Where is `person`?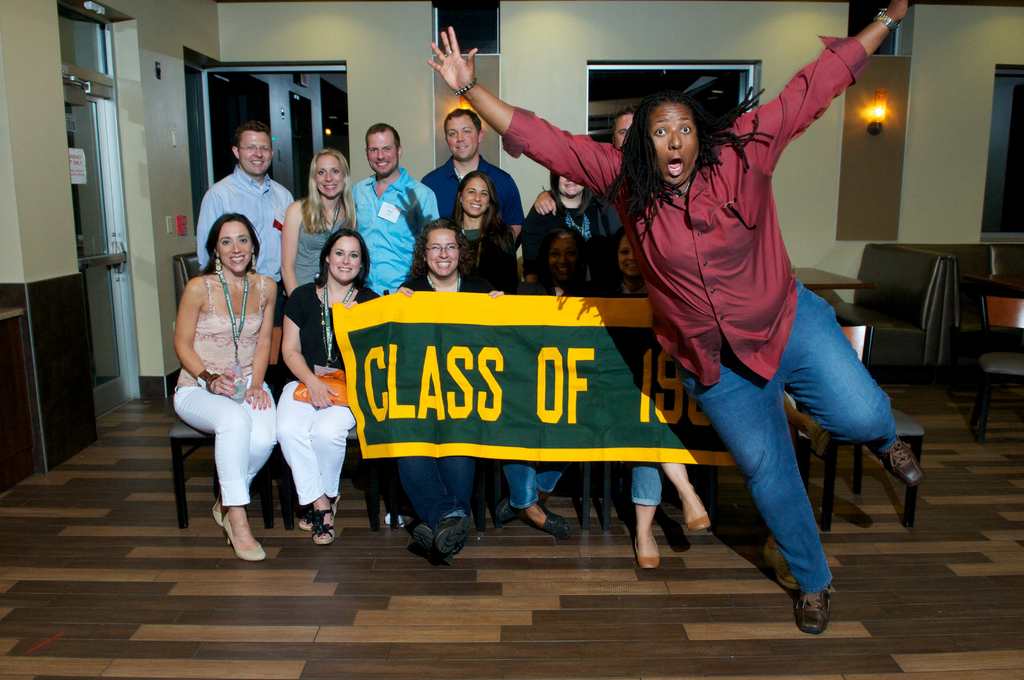
x1=519, y1=170, x2=607, y2=251.
